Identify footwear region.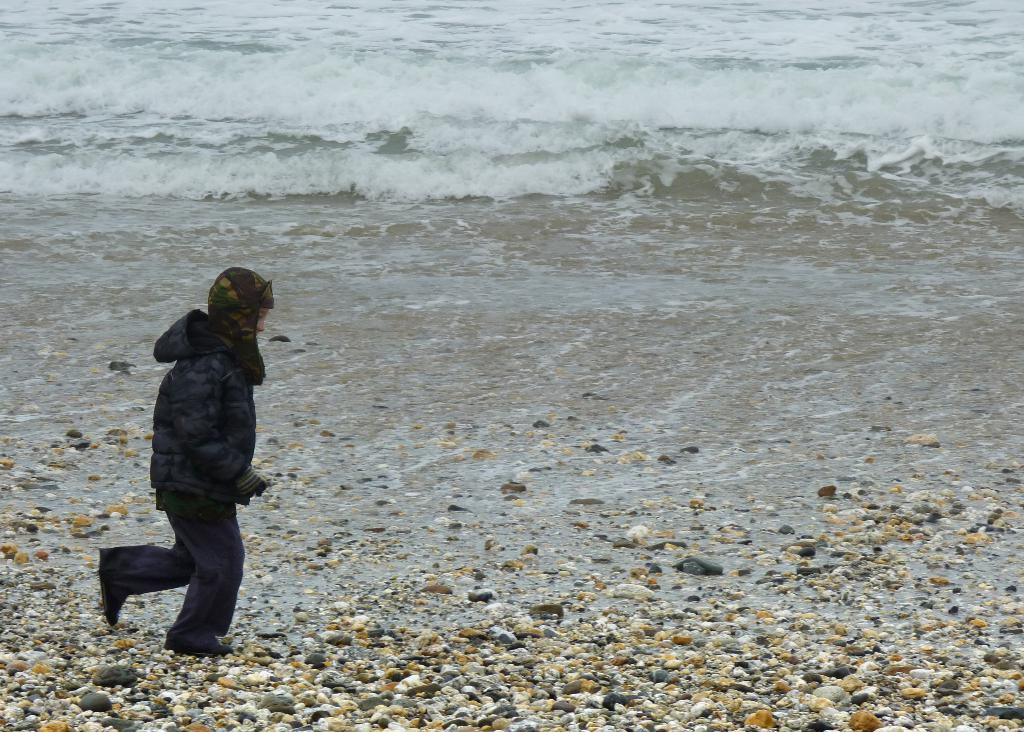
Region: [left=99, top=575, right=130, bottom=627].
